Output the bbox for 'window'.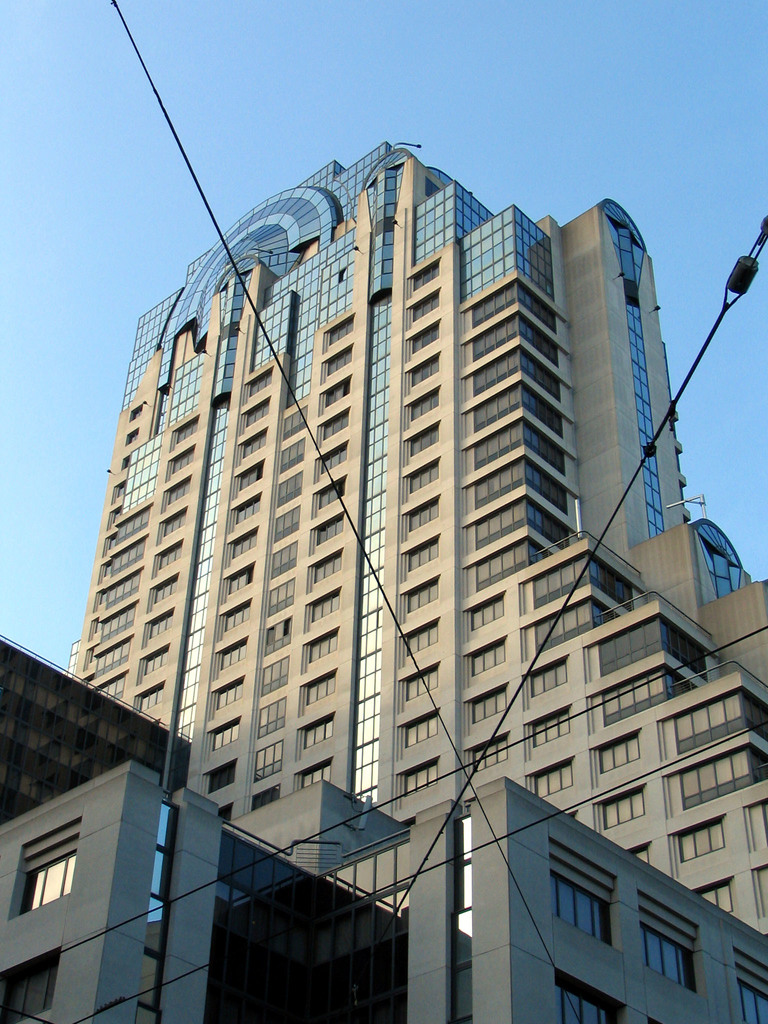
x1=404 y1=710 x2=439 y2=744.
